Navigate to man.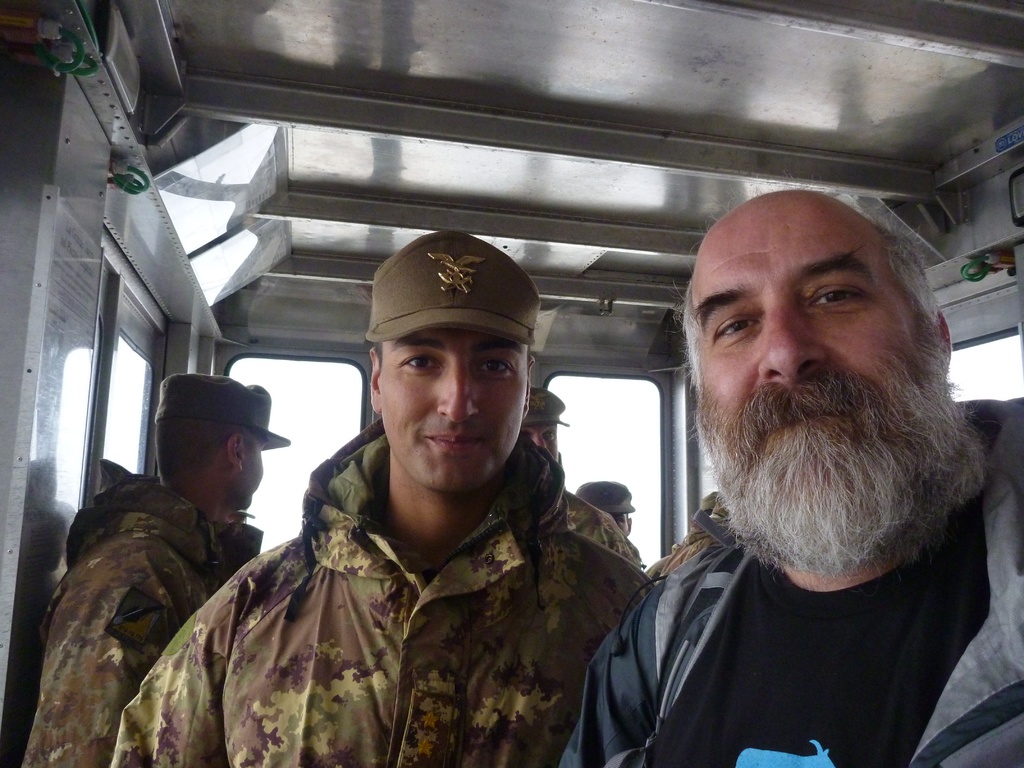
Navigation target: BBox(12, 371, 293, 767).
